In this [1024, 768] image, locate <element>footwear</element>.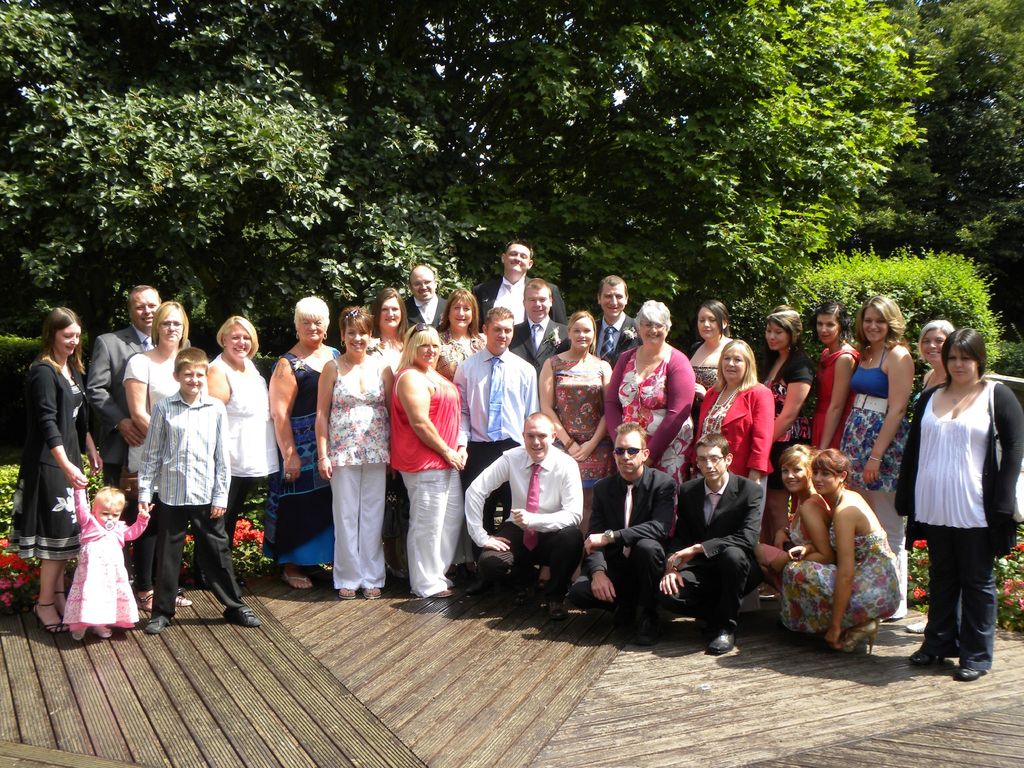
Bounding box: x1=364 y1=589 x2=382 y2=600.
